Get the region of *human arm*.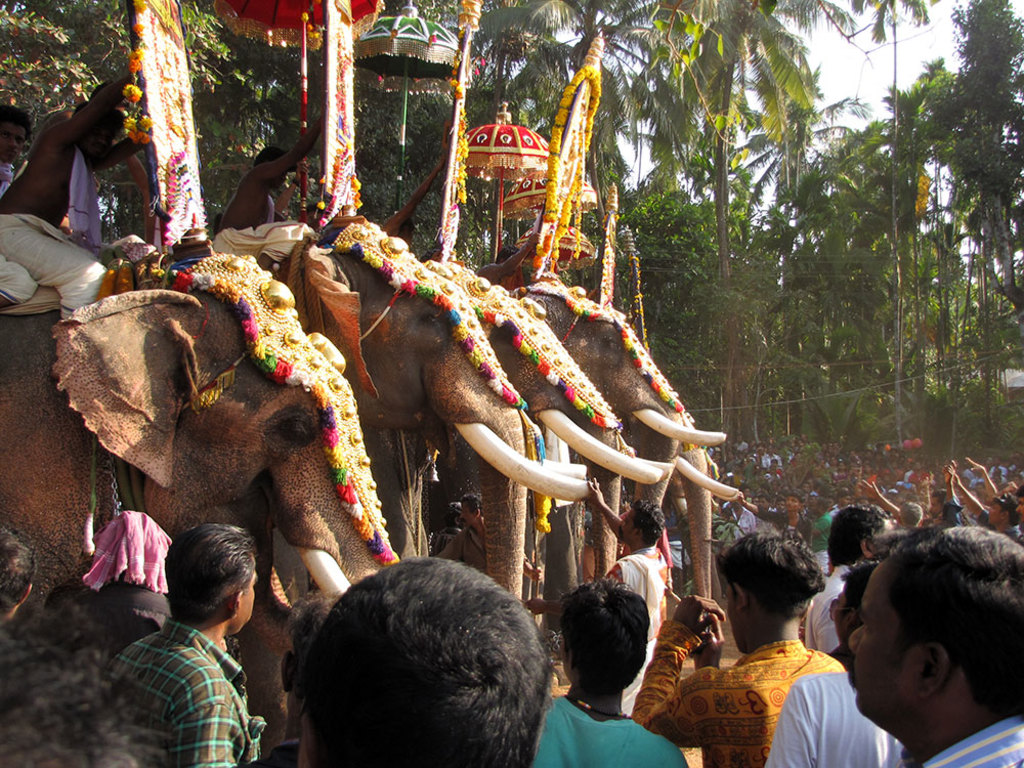
[x1=805, y1=520, x2=813, y2=550].
